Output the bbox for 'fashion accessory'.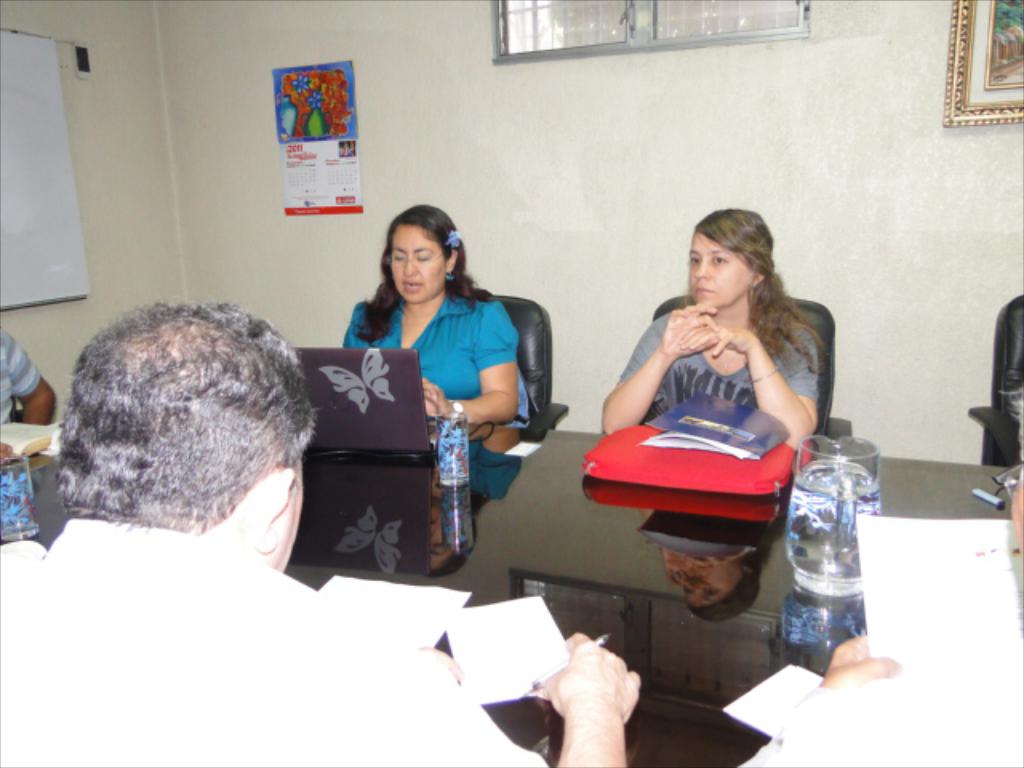
443,262,459,285.
